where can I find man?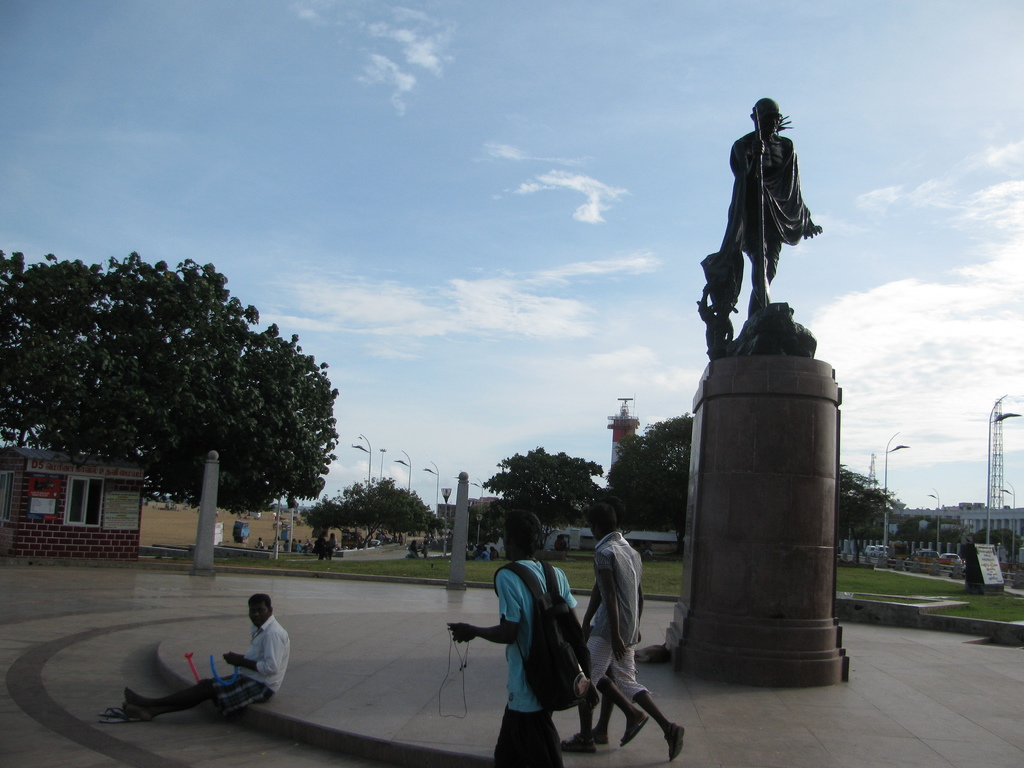
You can find it at 571 495 643 744.
